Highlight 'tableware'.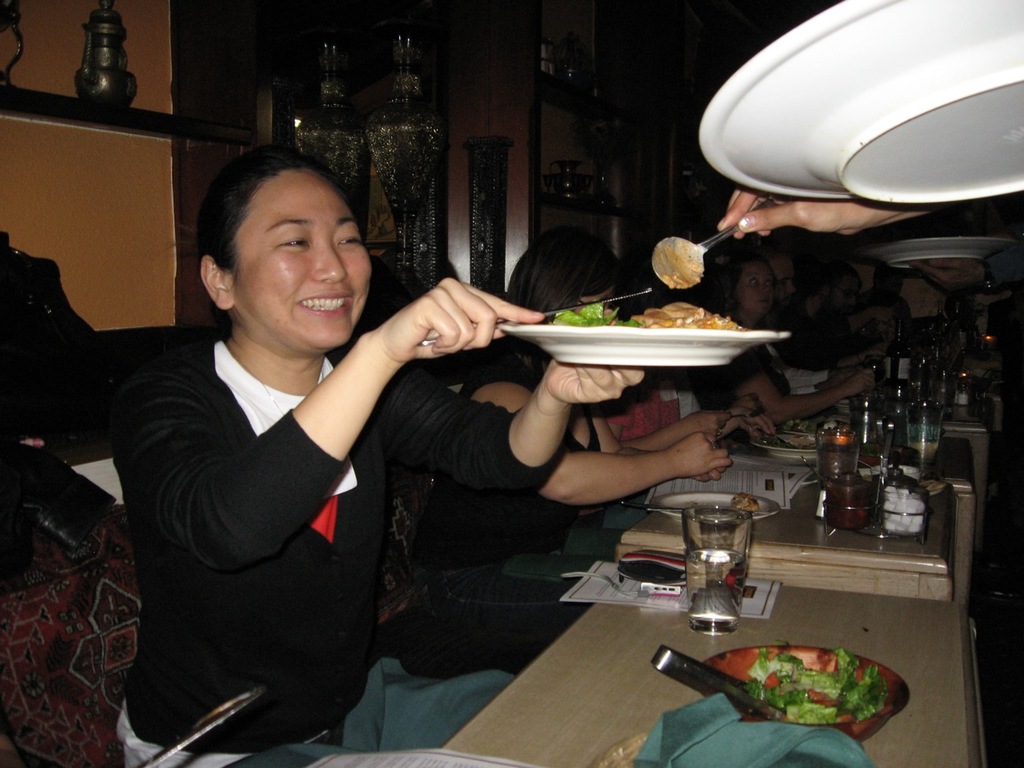
Highlighted region: bbox(611, 499, 678, 514).
